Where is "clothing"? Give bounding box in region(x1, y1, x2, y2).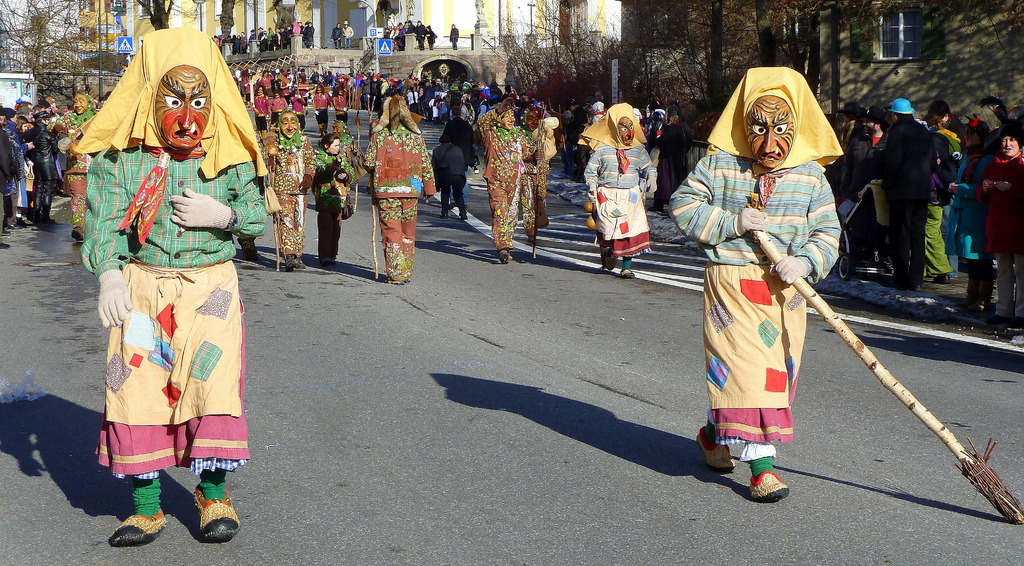
region(537, 115, 559, 166).
